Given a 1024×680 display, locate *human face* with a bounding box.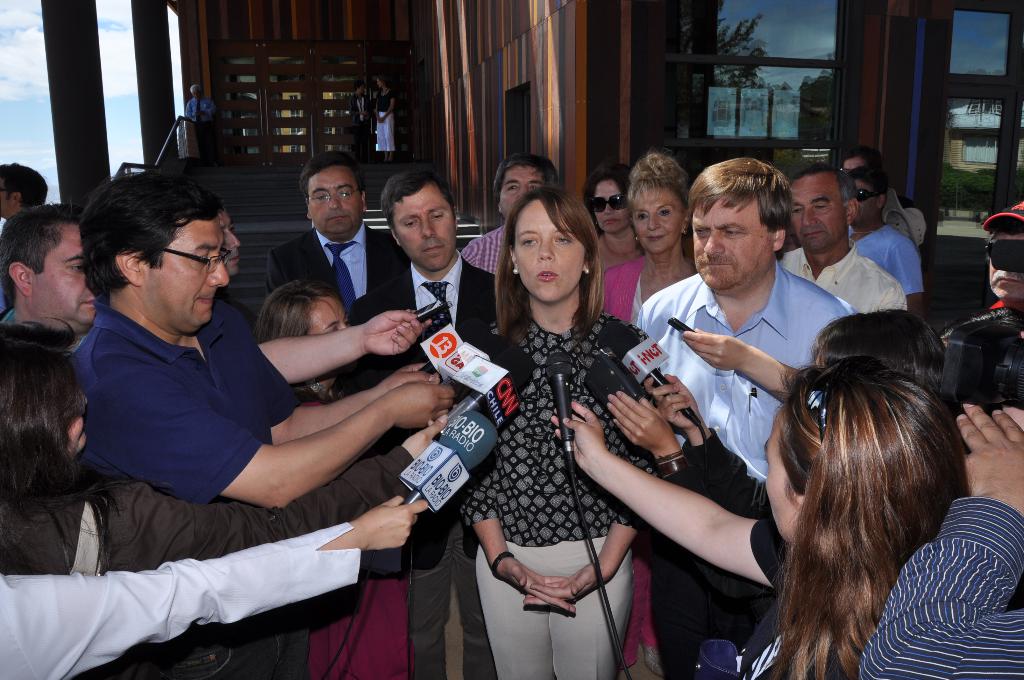
Located: l=792, t=173, r=841, b=247.
